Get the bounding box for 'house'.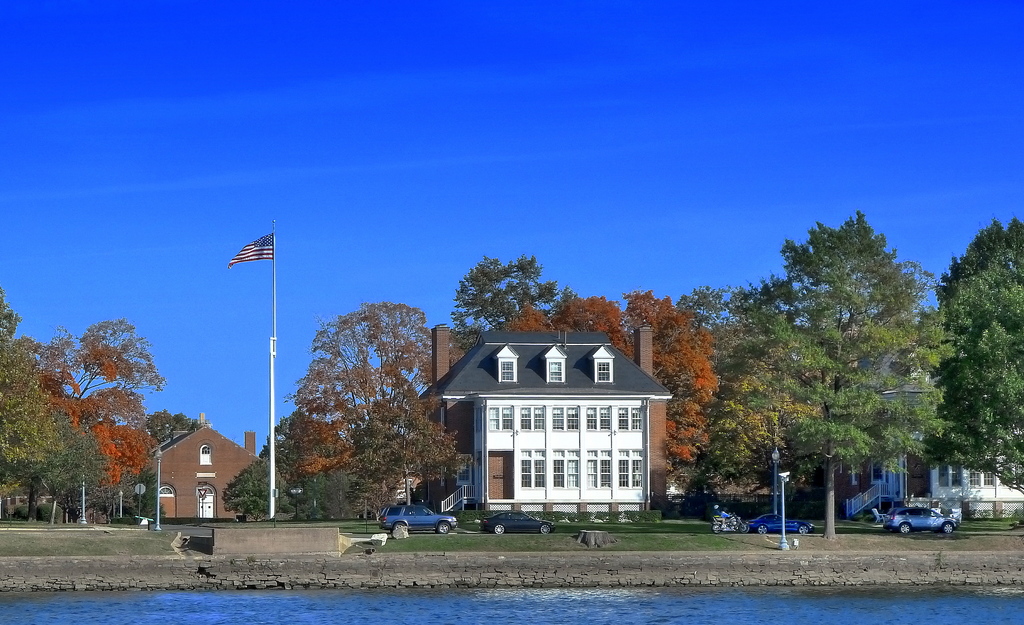
region(414, 323, 675, 525).
